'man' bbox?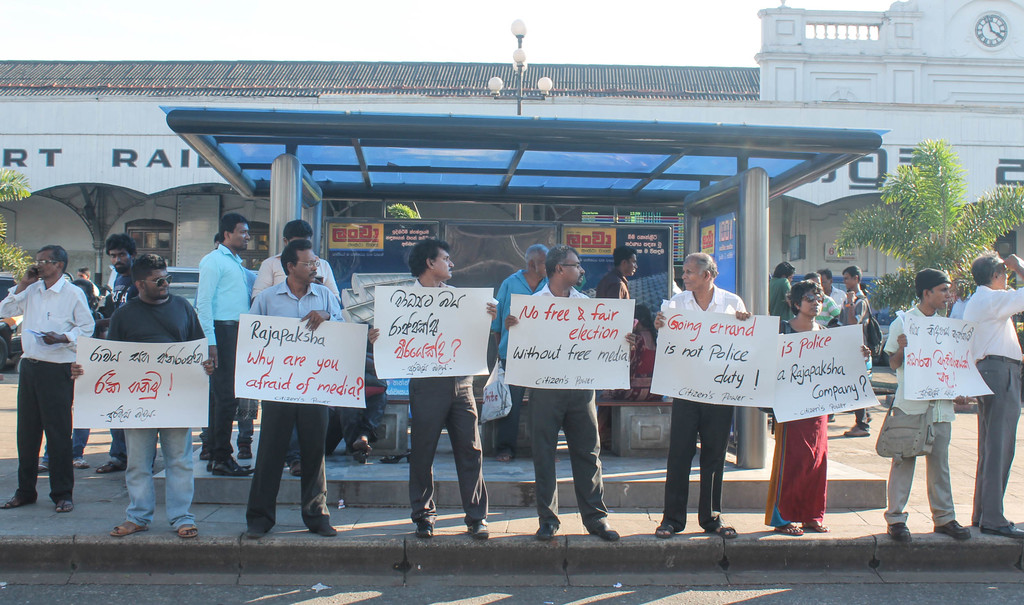
98,242,152,473
